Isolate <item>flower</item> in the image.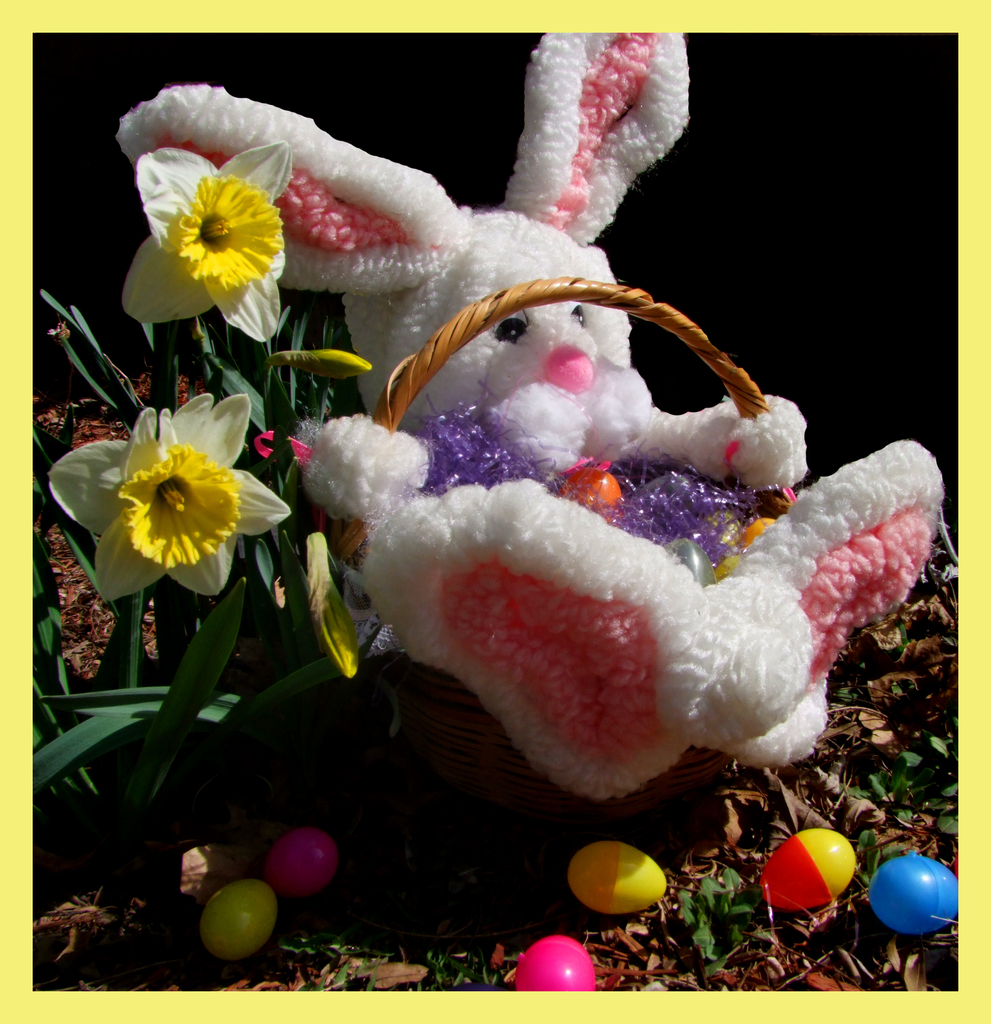
Isolated region: 74, 379, 261, 581.
